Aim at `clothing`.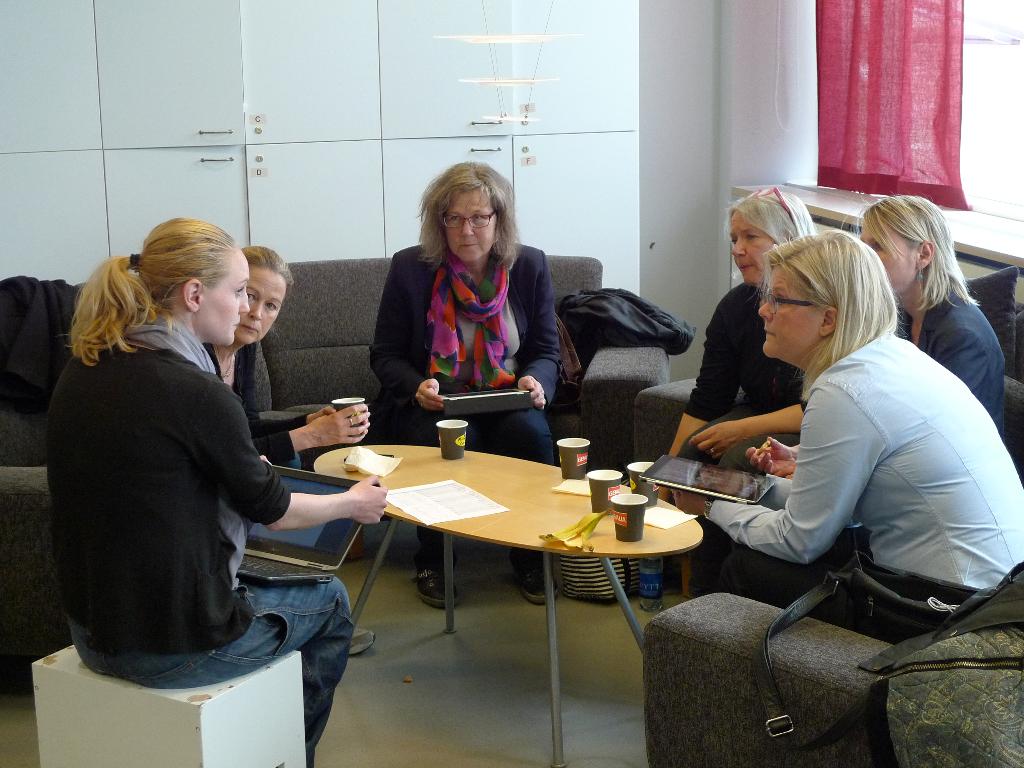
Aimed at (896, 289, 1011, 442).
